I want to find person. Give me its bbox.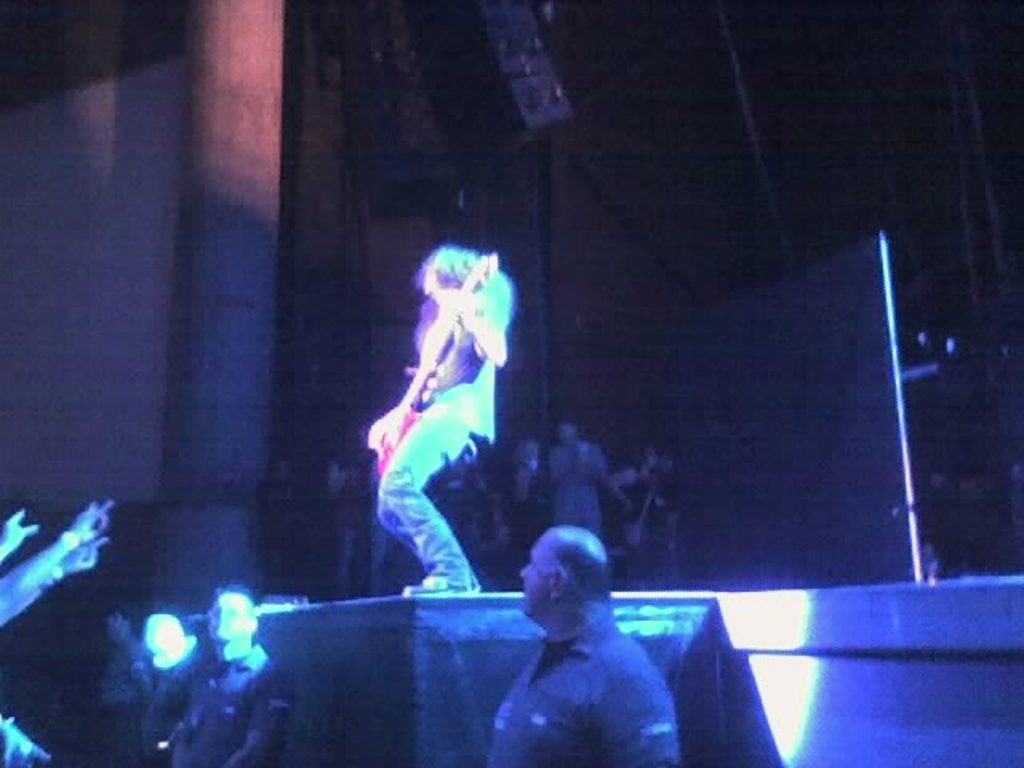
BBox(94, 594, 157, 766).
